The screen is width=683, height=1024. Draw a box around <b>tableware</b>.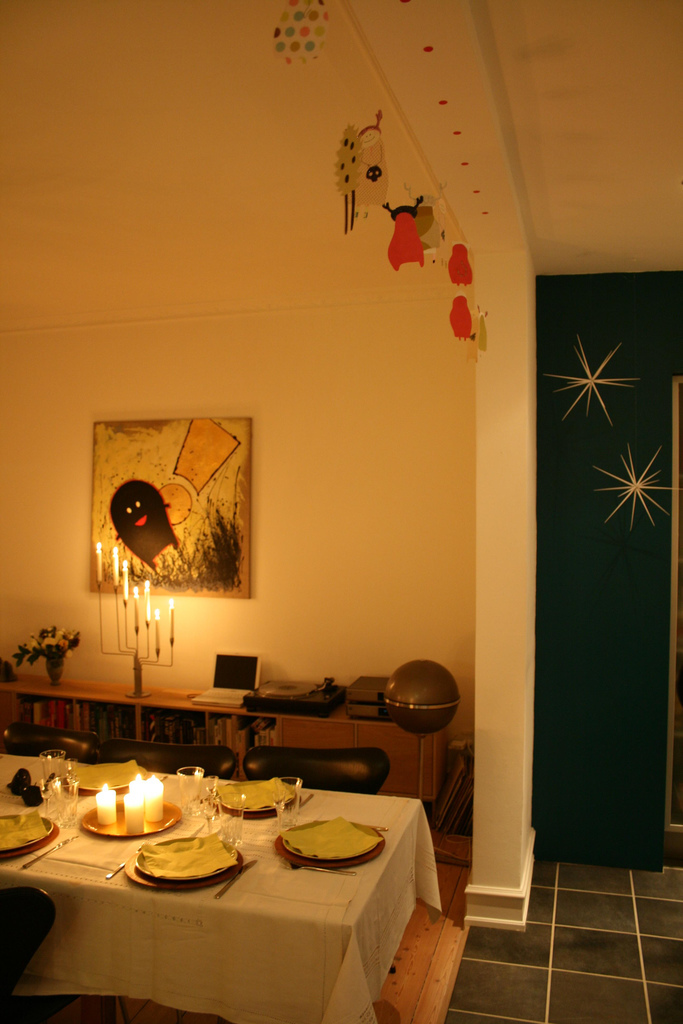
{"left": 0, "top": 808, "right": 51, "bottom": 858}.
